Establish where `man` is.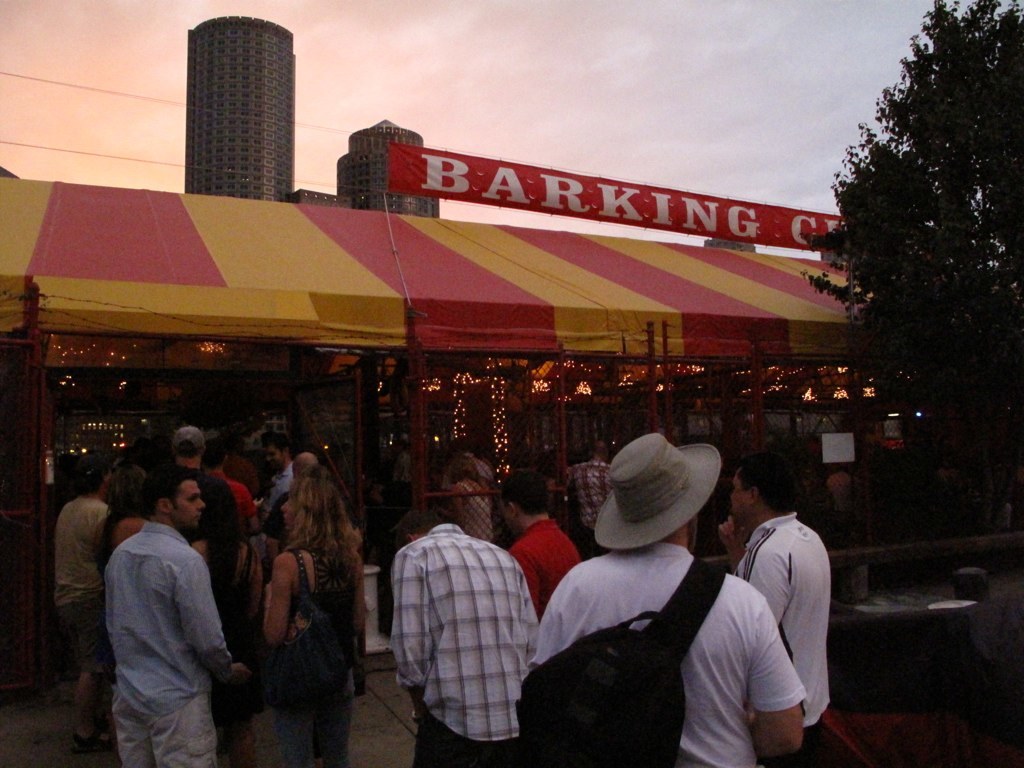
Established at [x1=263, y1=431, x2=305, y2=535].
